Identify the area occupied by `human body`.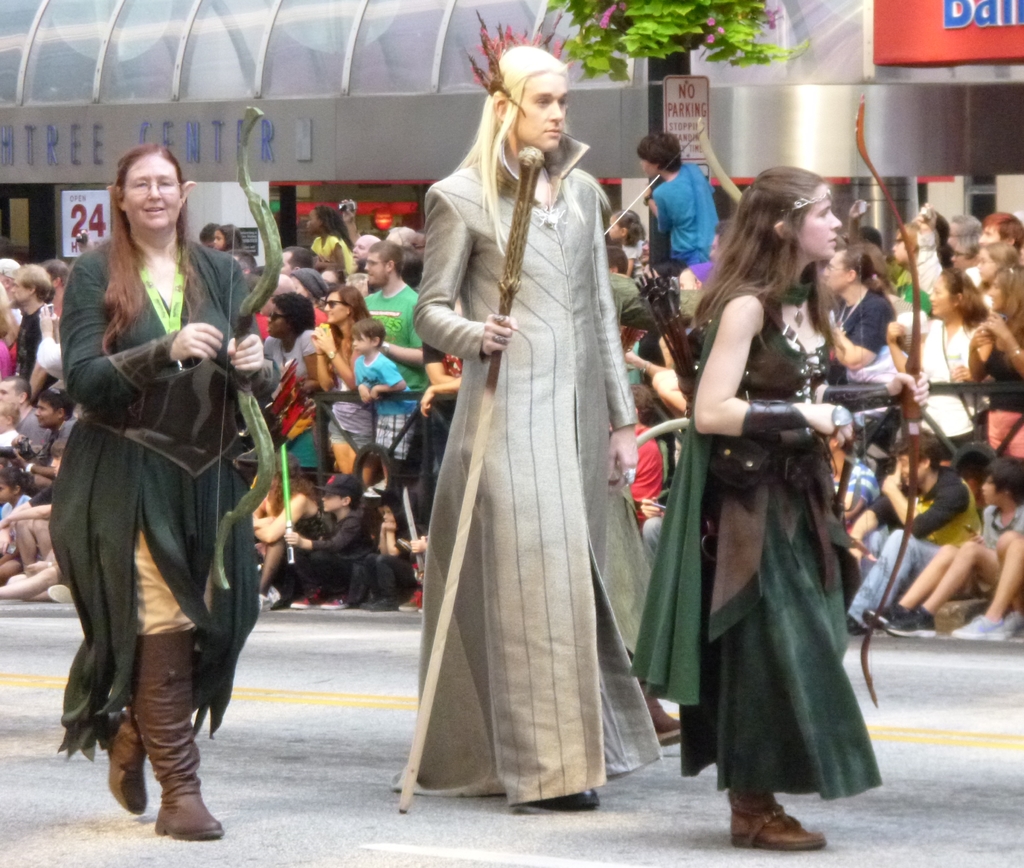
Area: region(45, 108, 257, 862).
